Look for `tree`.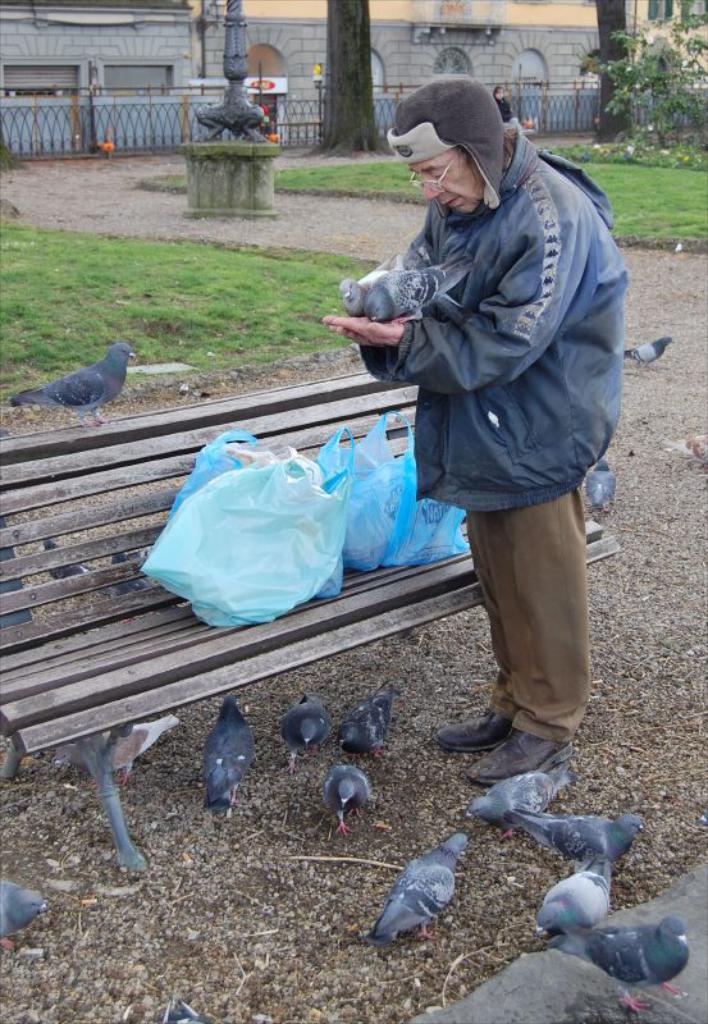
Found: rect(597, 0, 700, 141).
